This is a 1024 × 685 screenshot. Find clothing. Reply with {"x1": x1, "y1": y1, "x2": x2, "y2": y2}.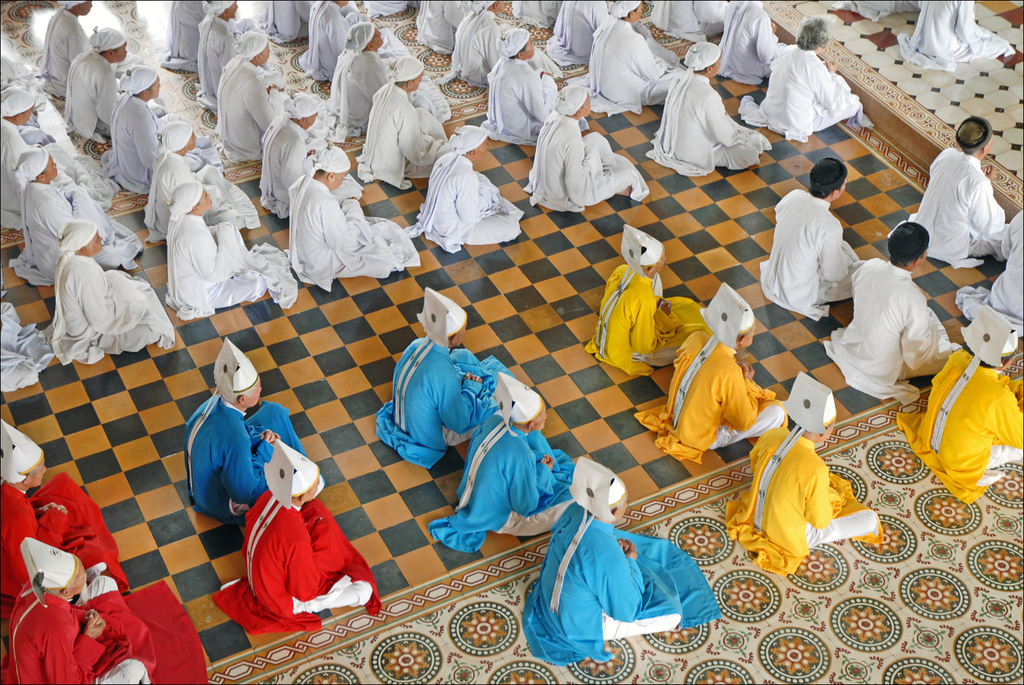
{"x1": 887, "y1": 137, "x2": 1015, "y2": 258}.
